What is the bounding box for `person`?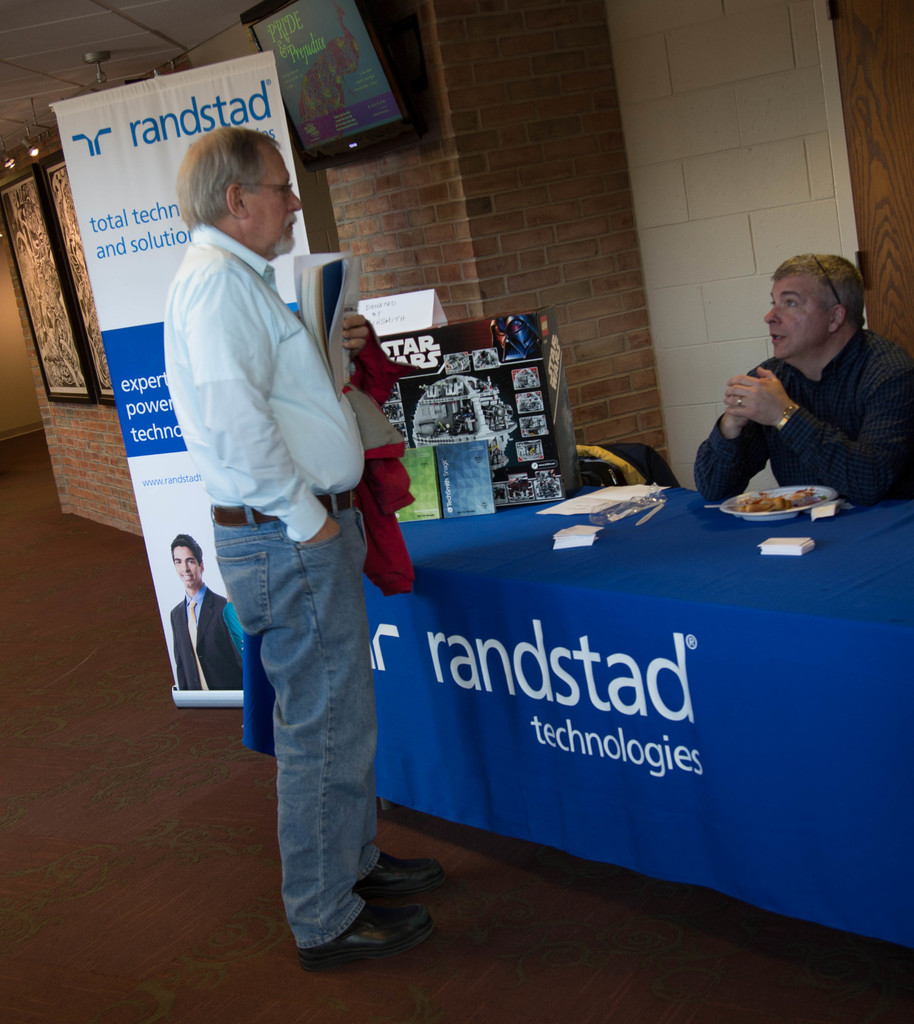
box=[169, 536, 248, 696].
